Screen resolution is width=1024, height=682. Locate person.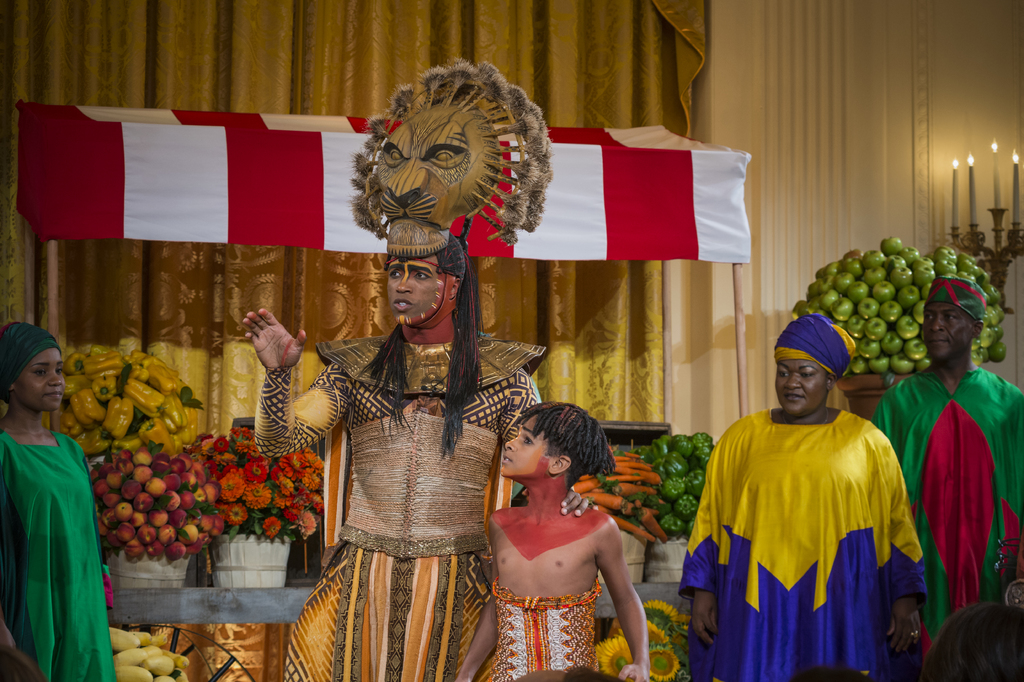
region(435, 399, 649, 681).
